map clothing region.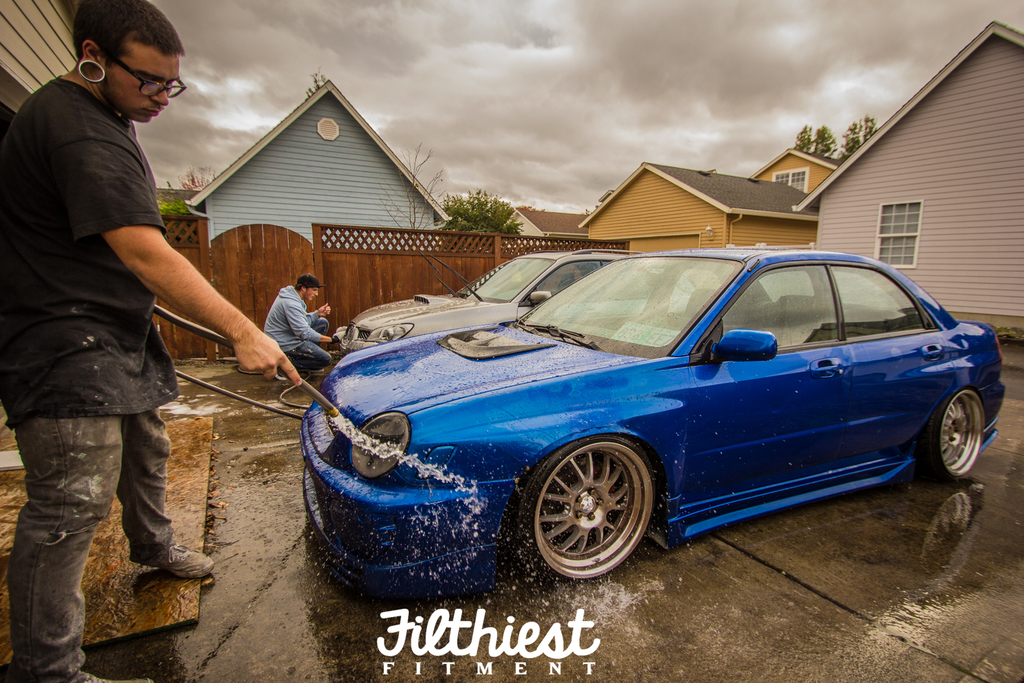
Mapped to 263/282/331/371.
